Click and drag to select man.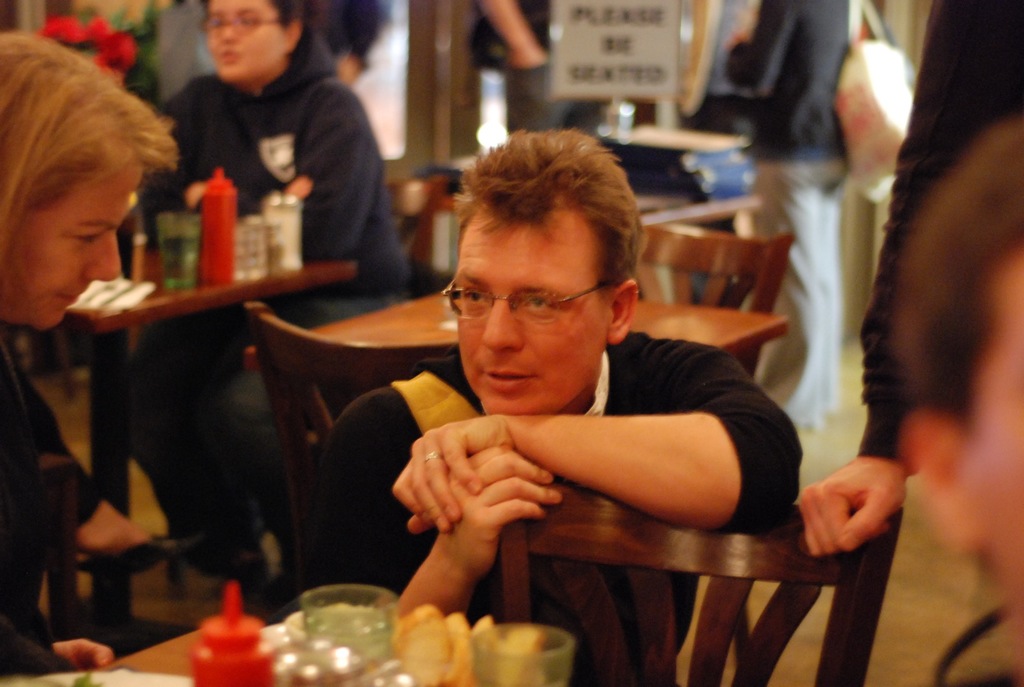
Selection: 290,154,876,663.
